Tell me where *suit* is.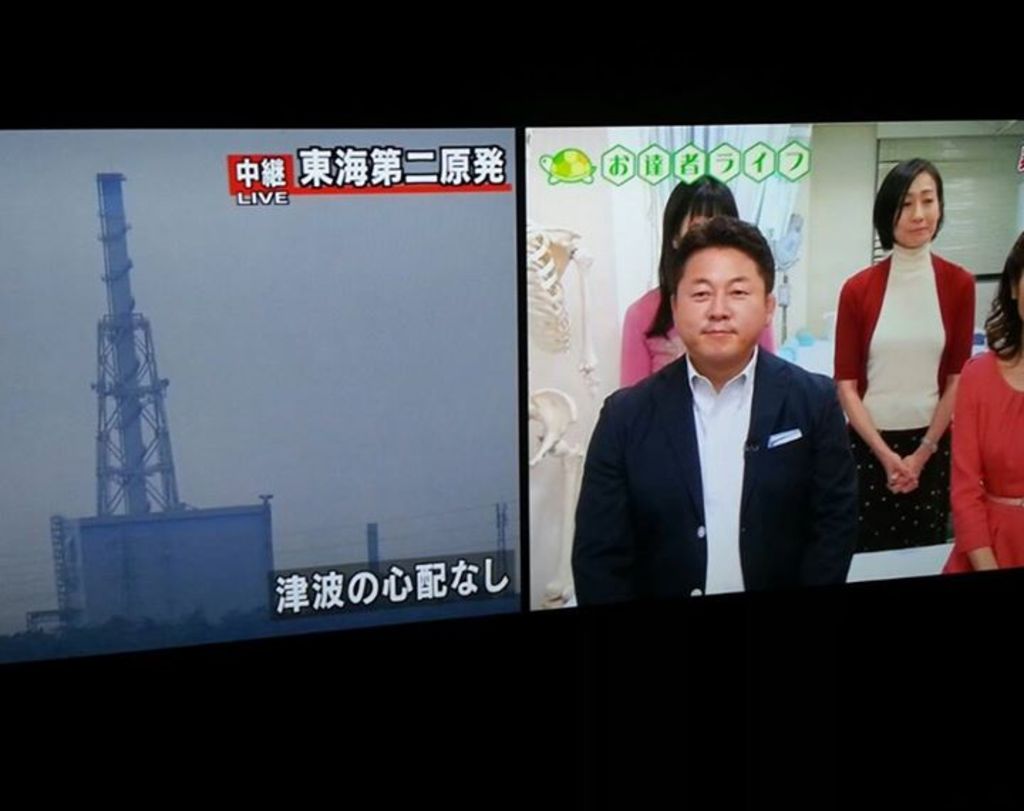
*suit* is at box(563, 333, 852, 605).
